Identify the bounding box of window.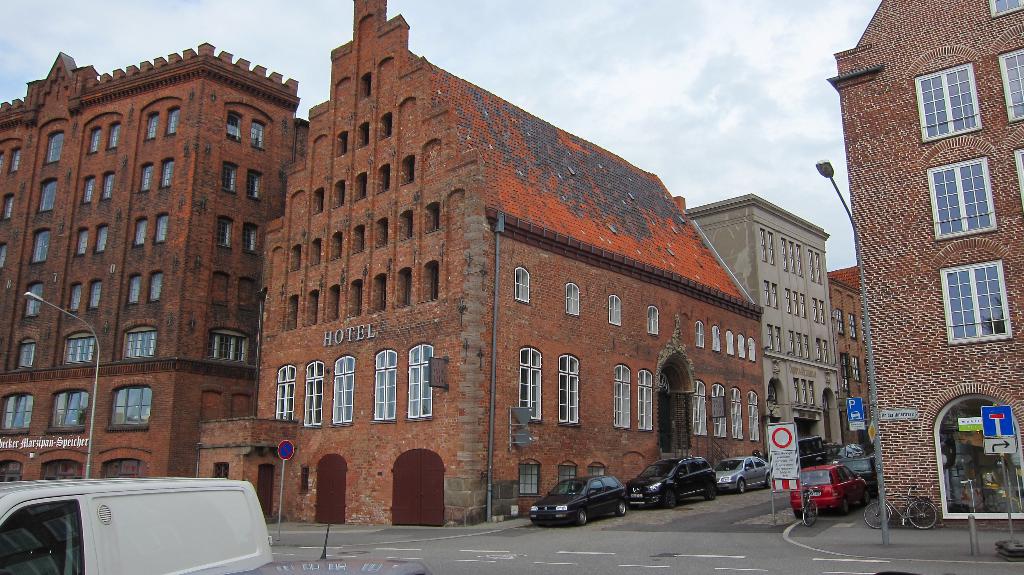
detection(58, 321, 102, 370).
